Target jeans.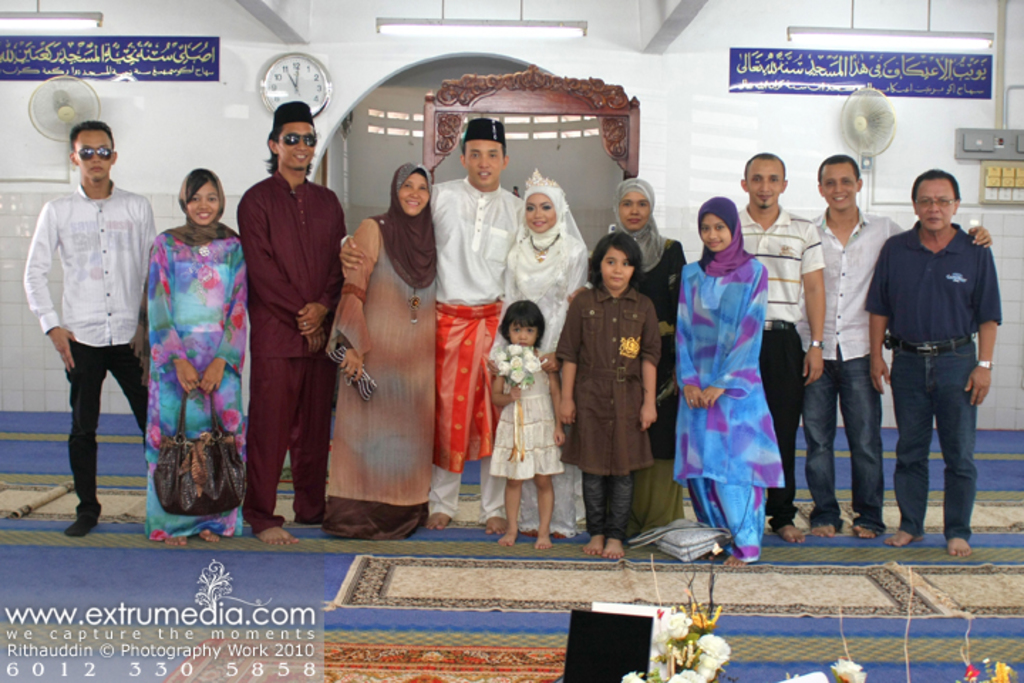
Target region: pyautogui.locateOnScreen(805, 346, 883, 529).
